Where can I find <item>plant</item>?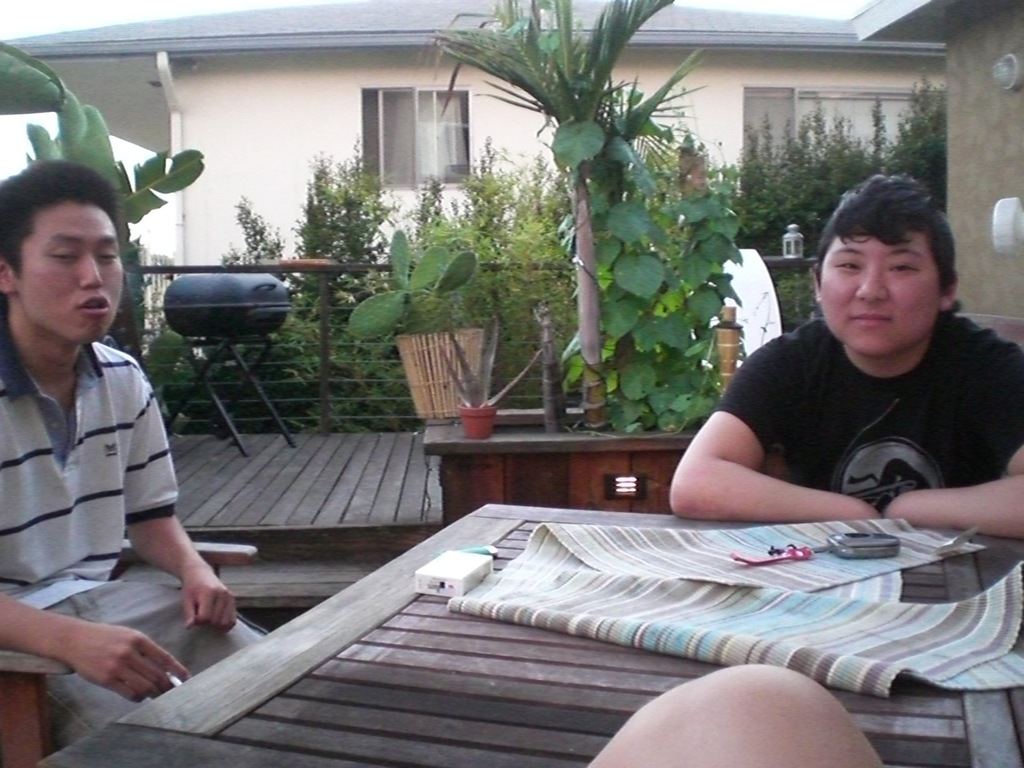
You can find it at detection(354, 222, 487, 346).
